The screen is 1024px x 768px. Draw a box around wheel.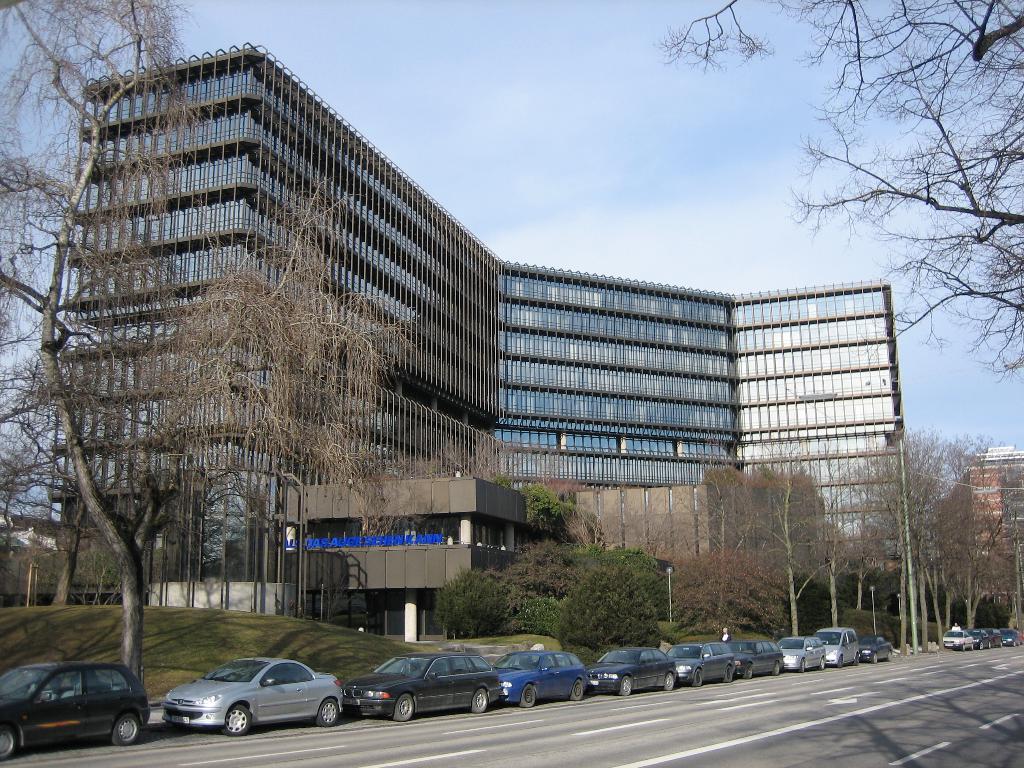
left=1014, top=639, right=1016, bottom=646.
